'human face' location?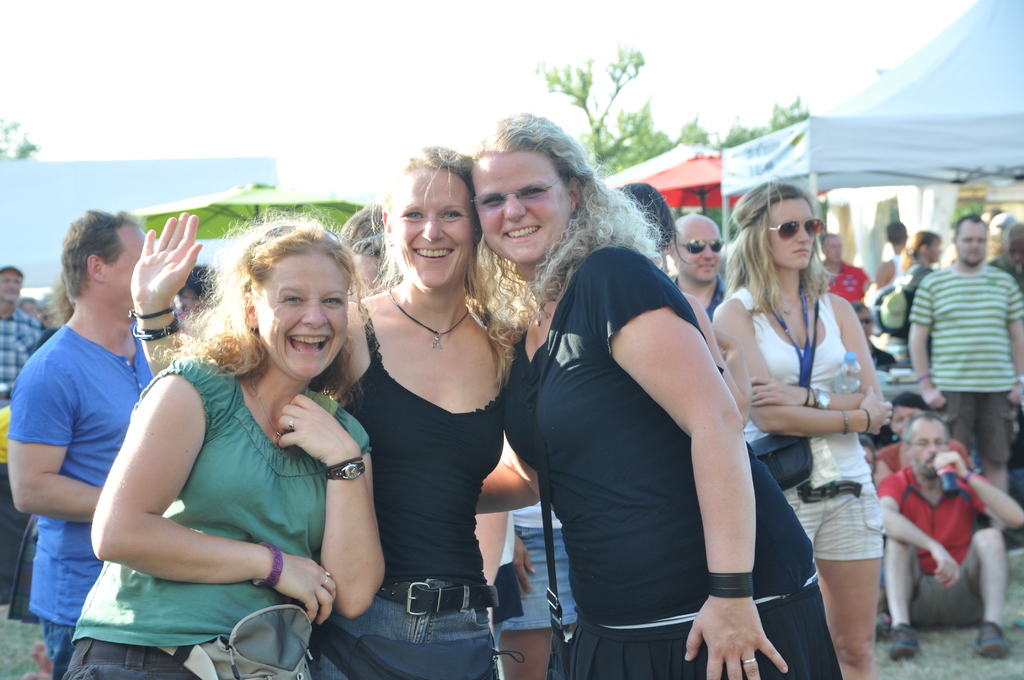
[x1=769, y1=202, x2=817, y2=277]
